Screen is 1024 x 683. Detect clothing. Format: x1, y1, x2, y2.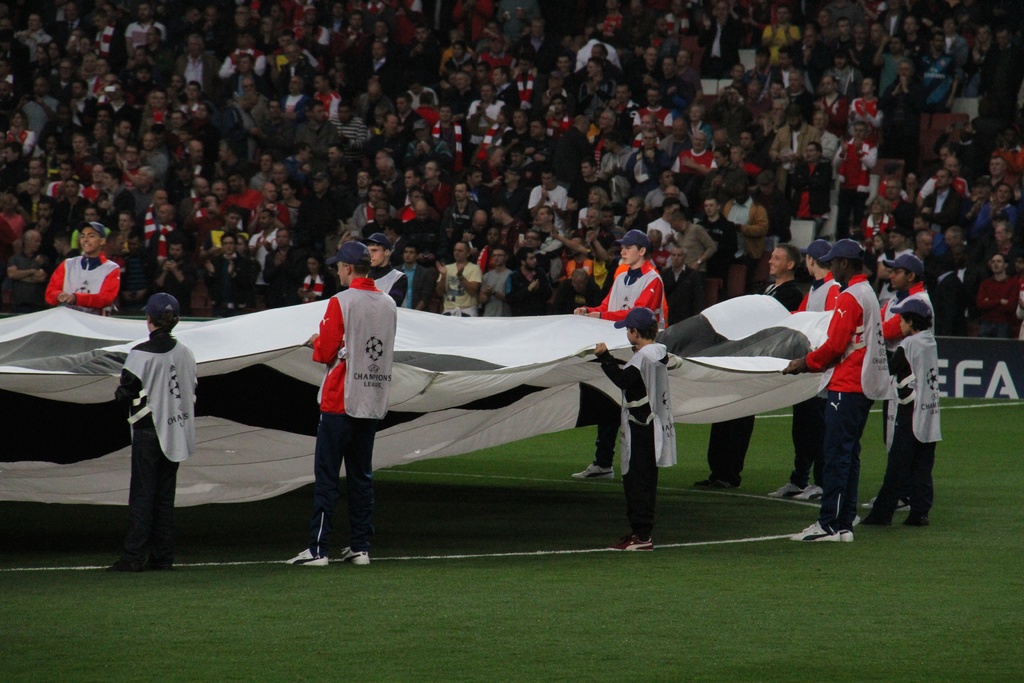
807, 277, 884, 525.
